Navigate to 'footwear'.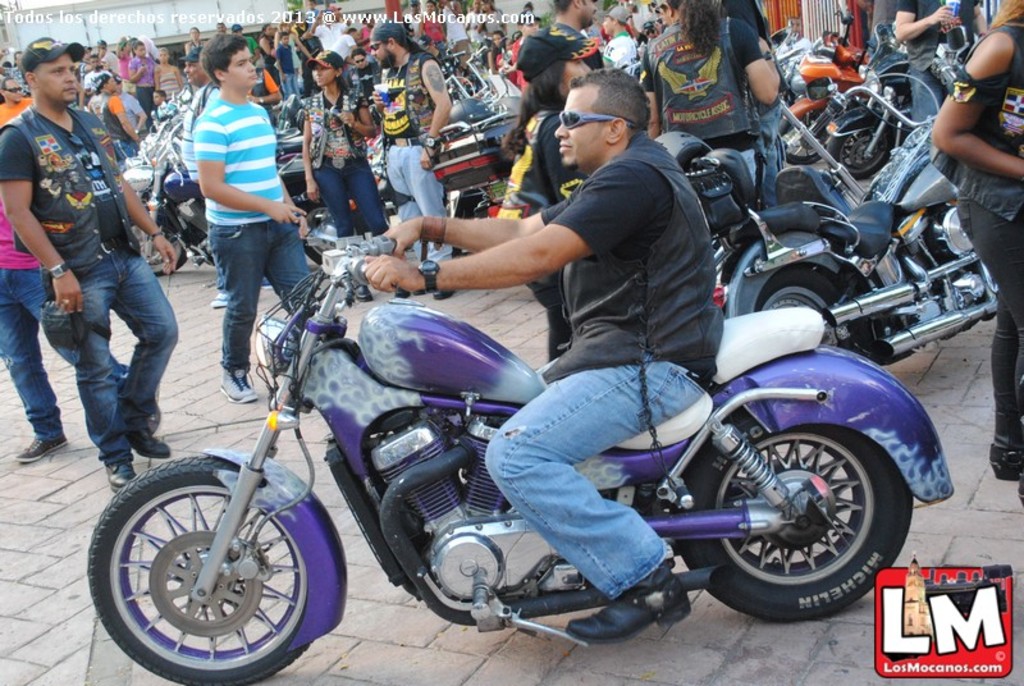
Navigation target: {"left": 101, "top": 456, "right": 136, "bottom": 493}.
